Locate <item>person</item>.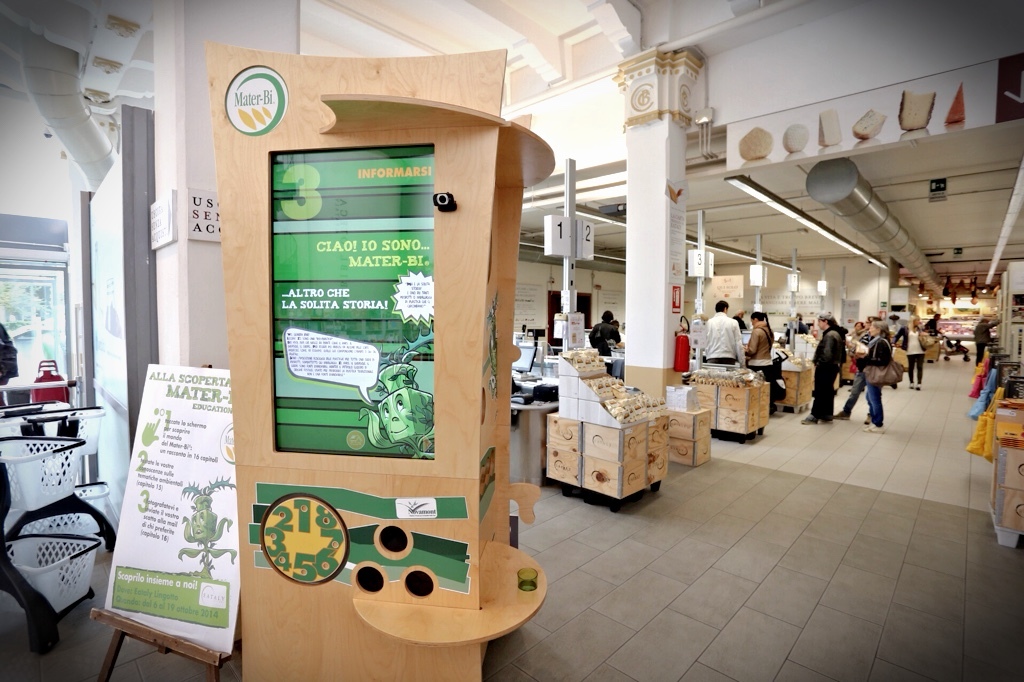
Bounding box: (708,301,749,362).
